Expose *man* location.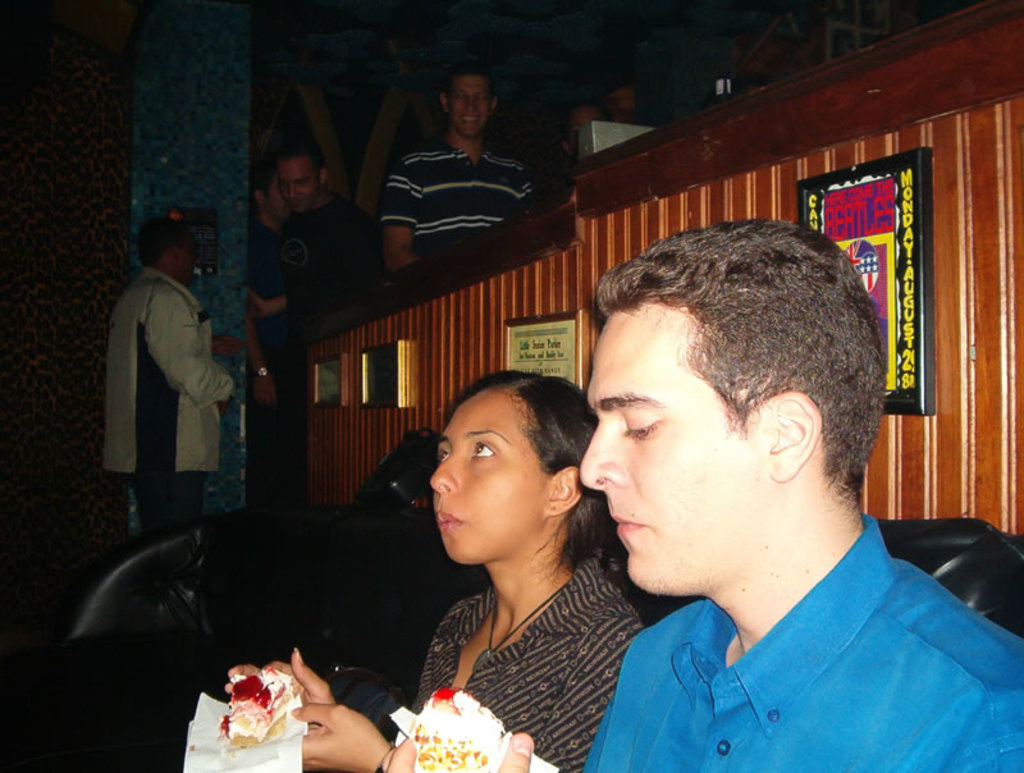
Exposed at <bbox>375, 64, 531, 260</bbox>.
